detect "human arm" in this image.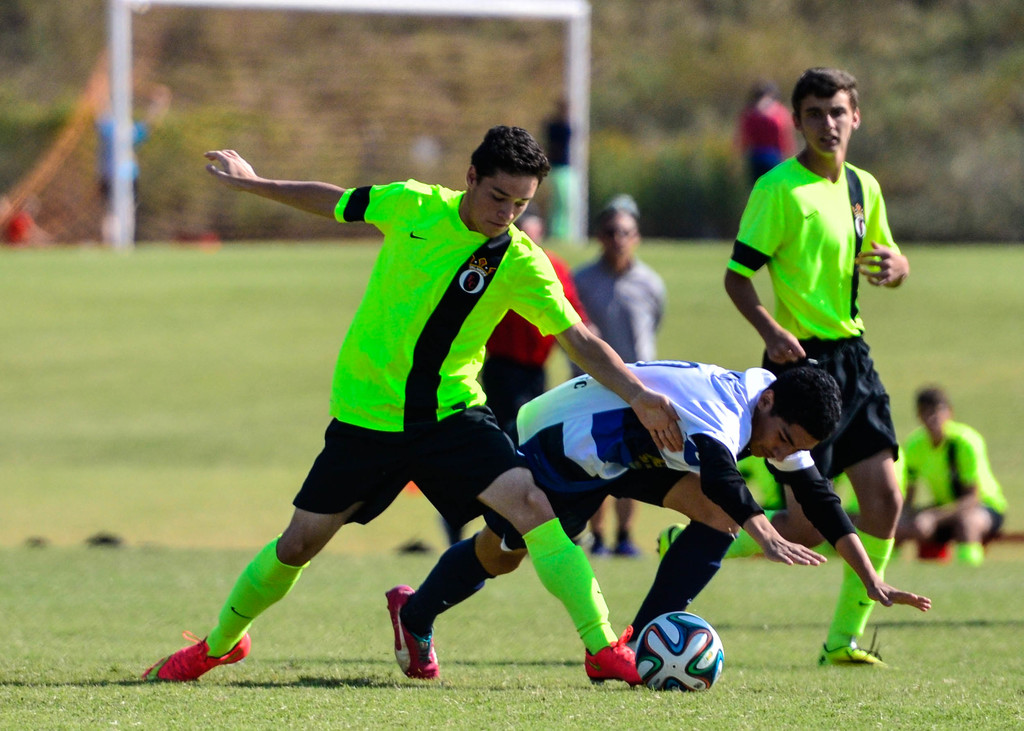
Detection: 529,259,590,360.
